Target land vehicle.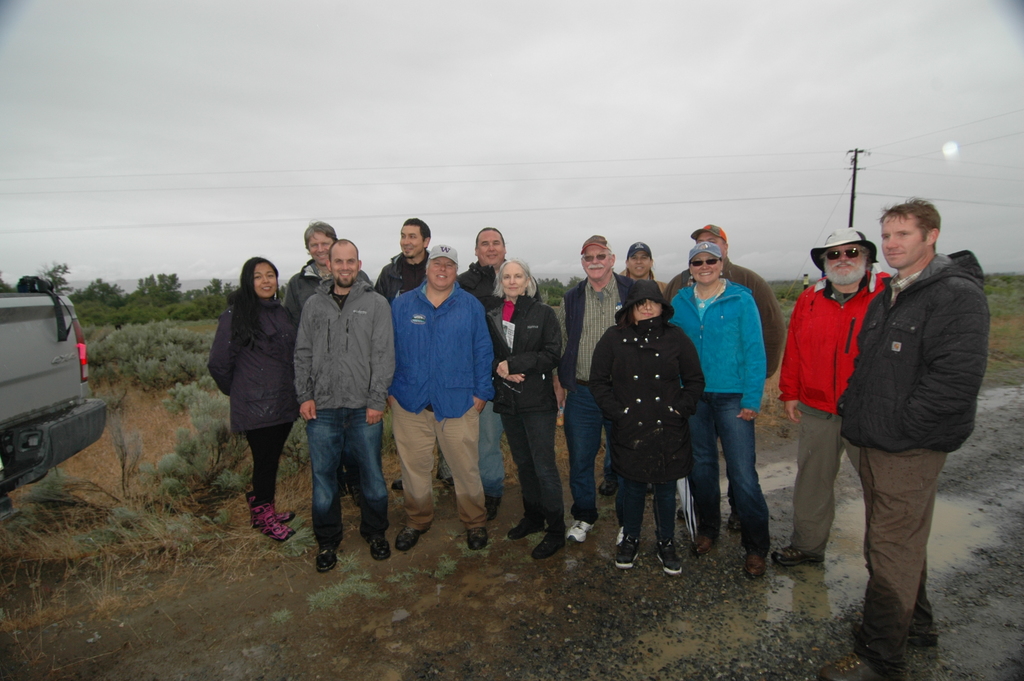
Target region: region(1, 268, 101, 498).
